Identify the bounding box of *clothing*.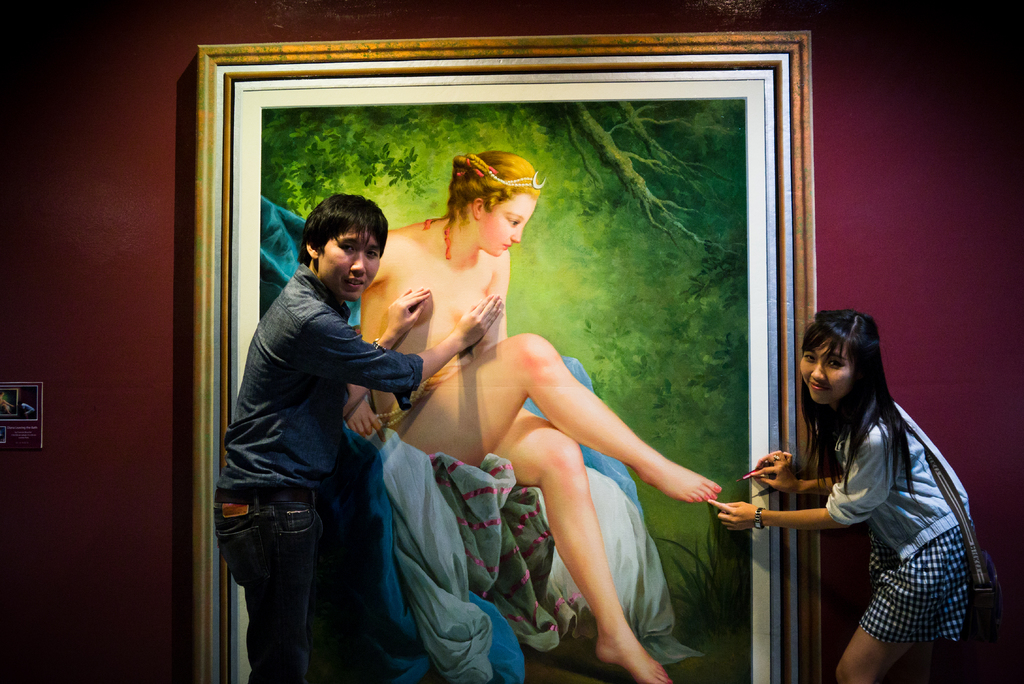
bbox=(209, 183, 439, 656).
